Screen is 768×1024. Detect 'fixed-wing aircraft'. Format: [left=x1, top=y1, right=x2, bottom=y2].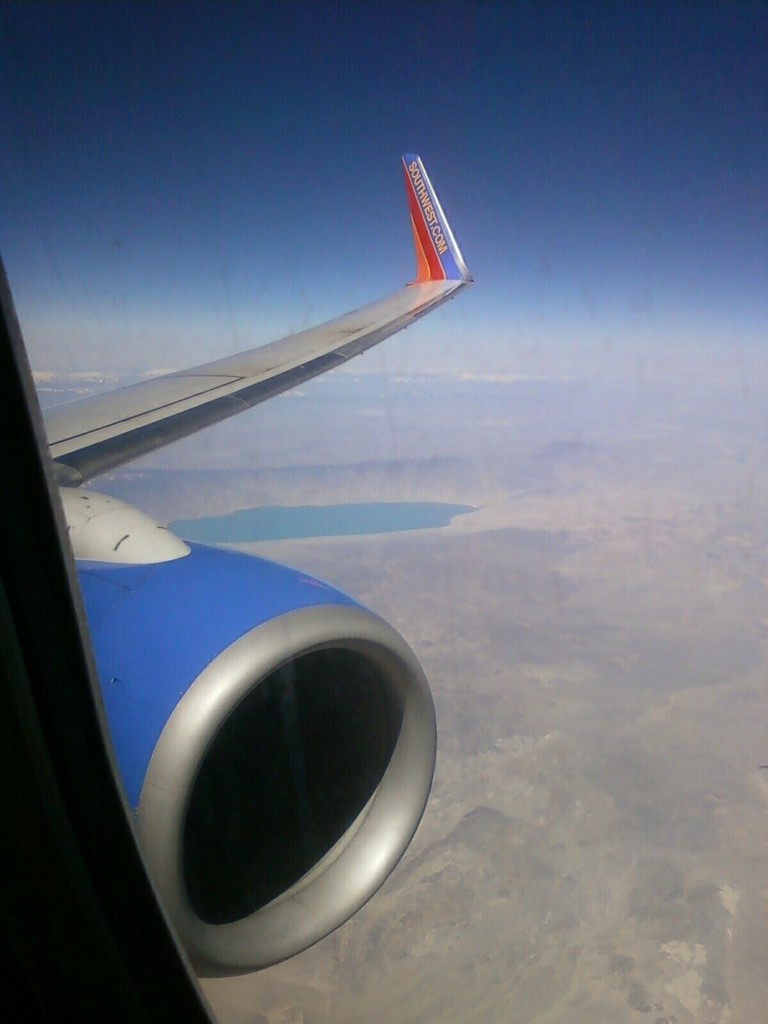
[left=0, top=147, right=477, bottom=1023].
